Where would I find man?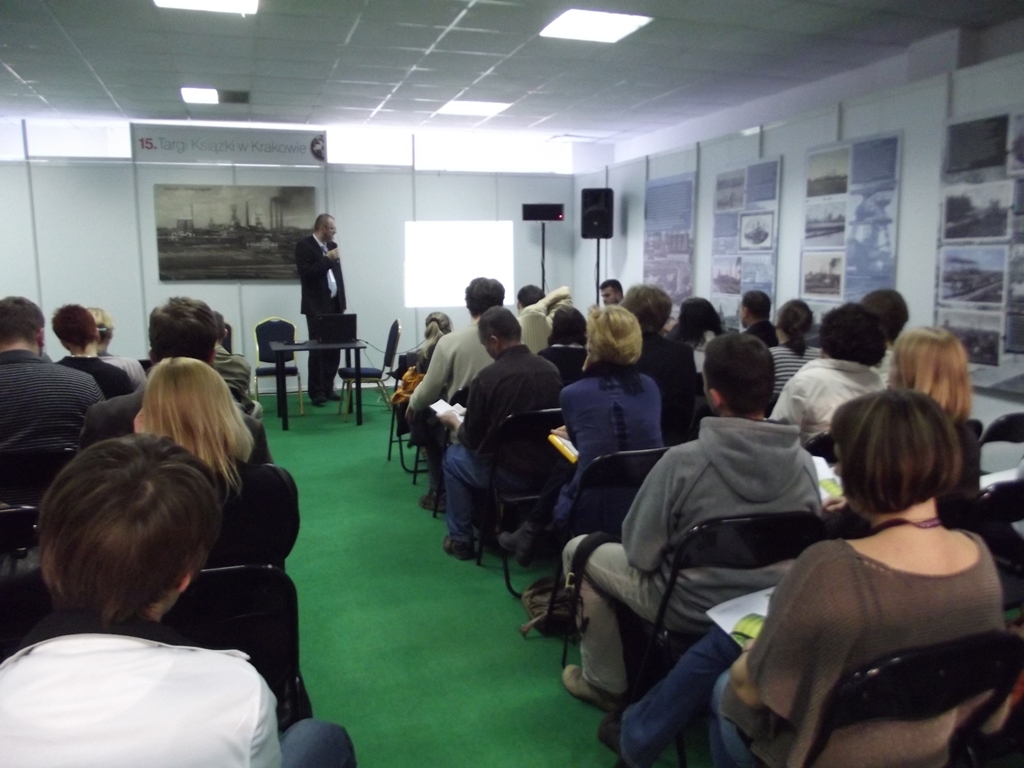
At <region>49, 299, 143, 400</region>.
